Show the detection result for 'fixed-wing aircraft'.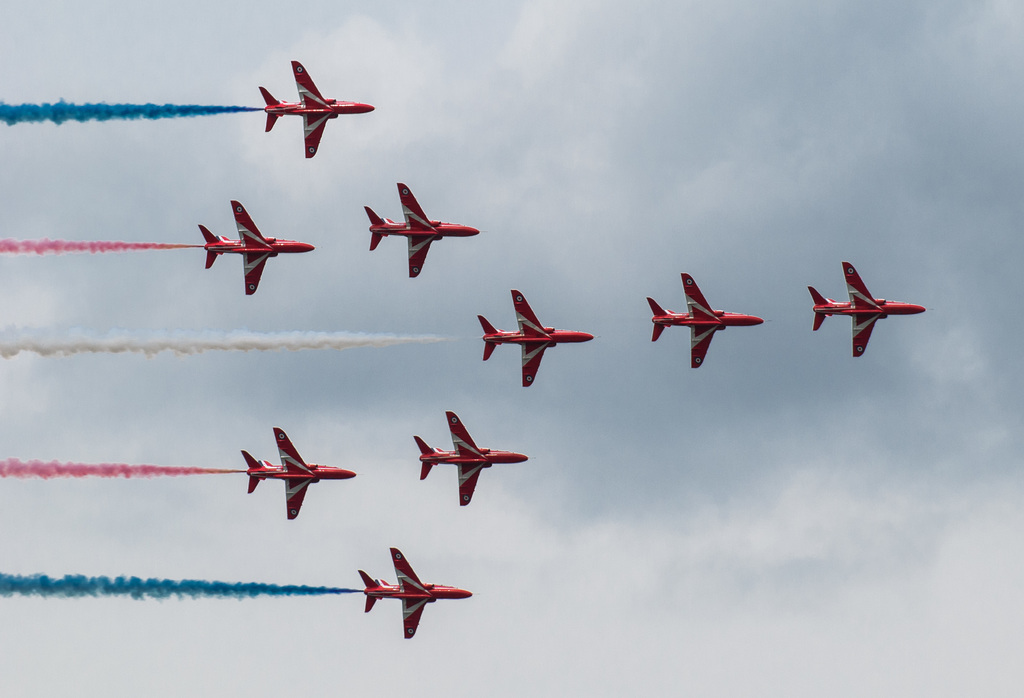
<region>358, 540, 474, 642</region>.
